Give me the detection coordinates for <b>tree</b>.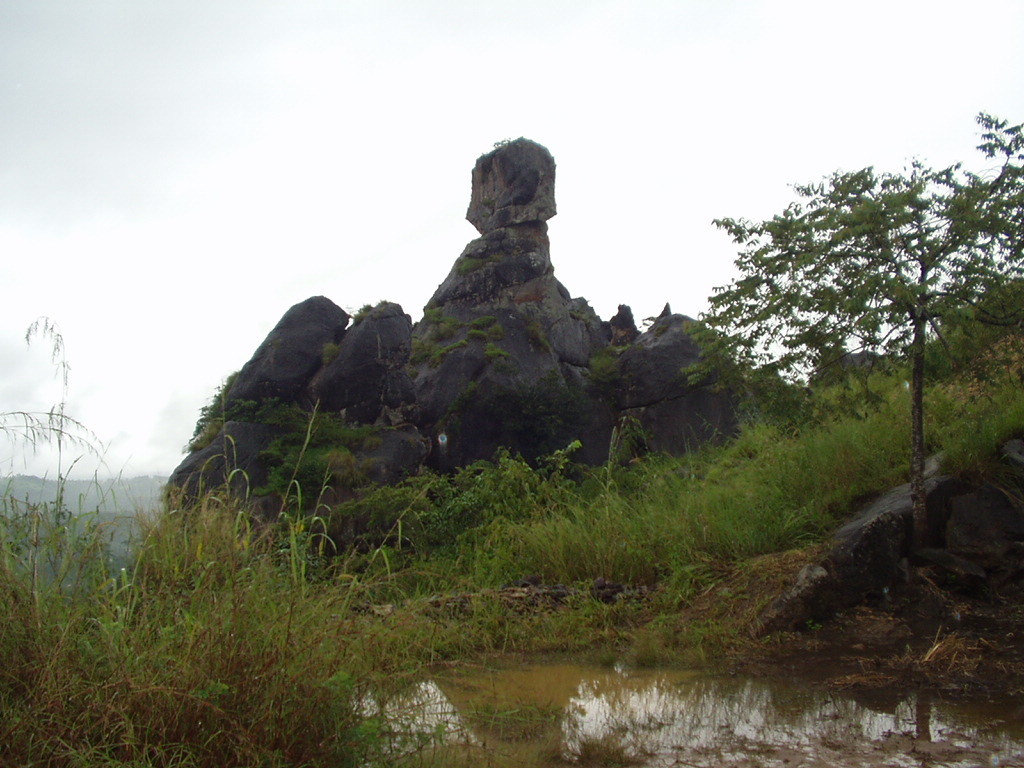
(4,308,572,767).
